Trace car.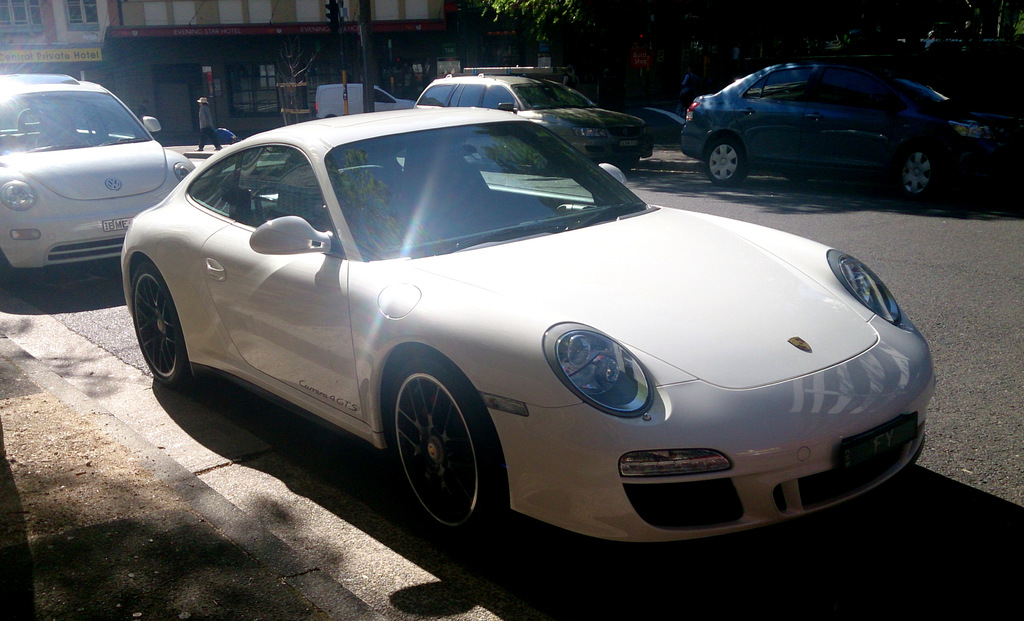
Traced to Rect(684, 61, 1023, 210).
